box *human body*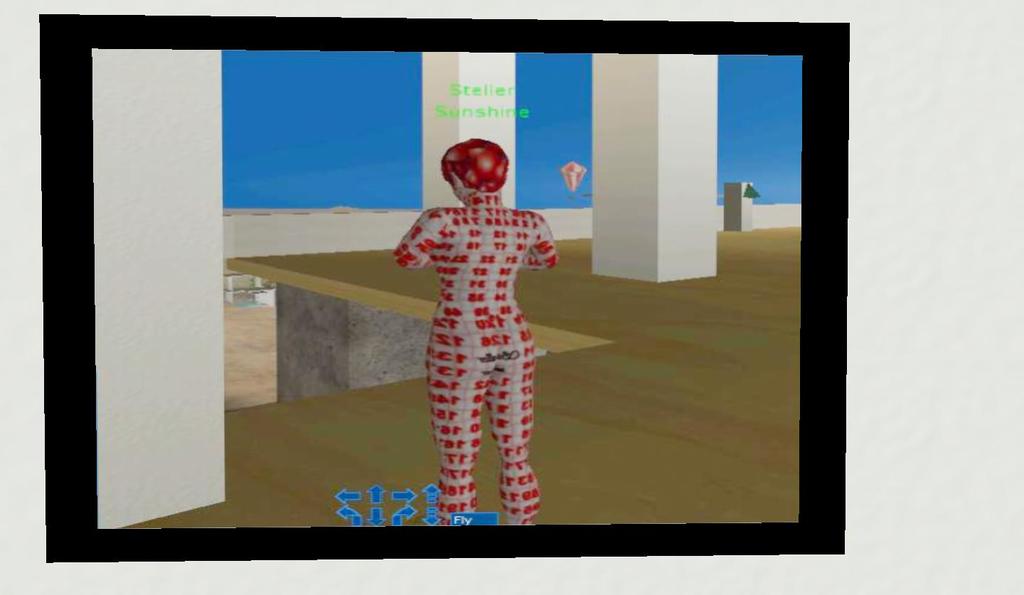
detection(393, 132, 562, 531)
